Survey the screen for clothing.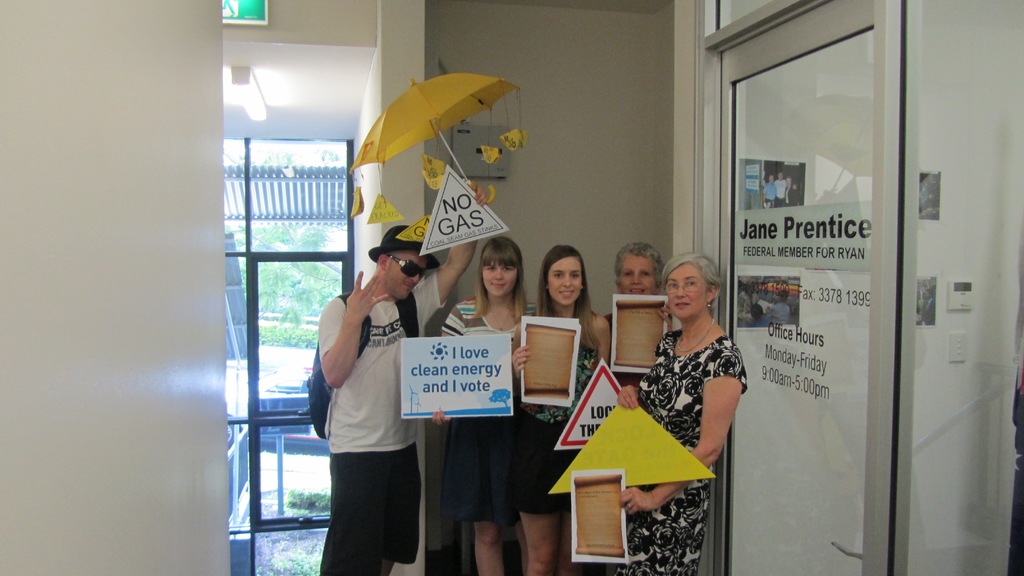
Survey found: (x1=616, y1=324, x2=751, y2=575).
